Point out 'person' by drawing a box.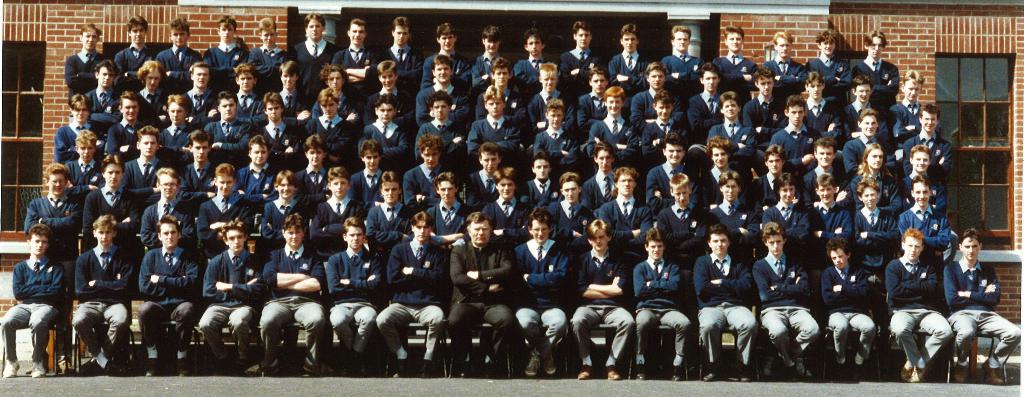
<region>155, 16, 201, 99</region>.
